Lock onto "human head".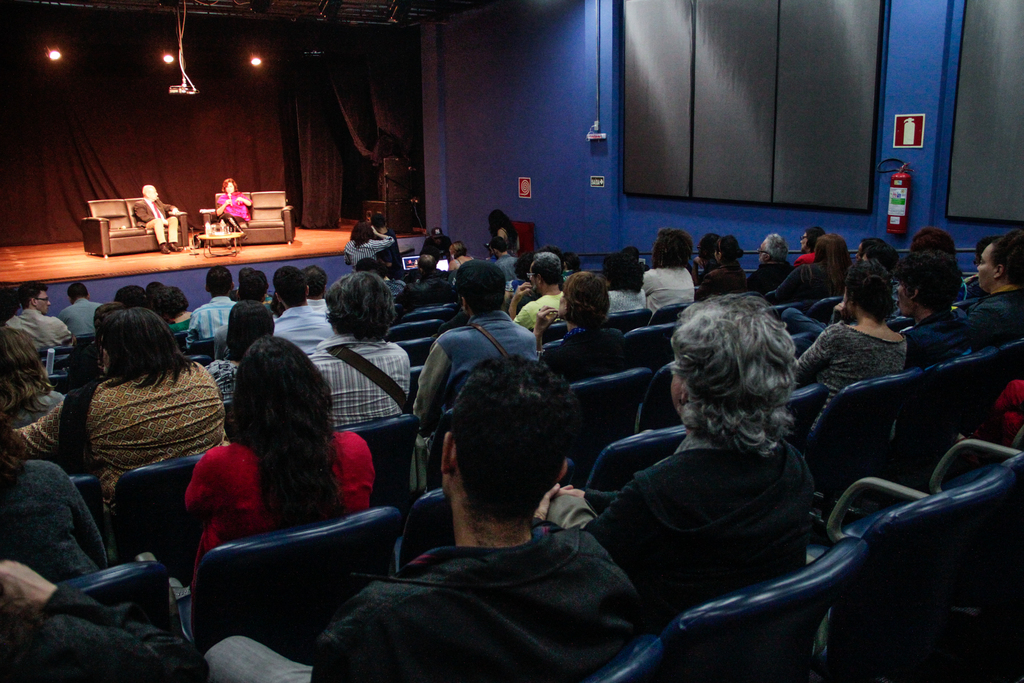
Locked: (668,293,800,451).
